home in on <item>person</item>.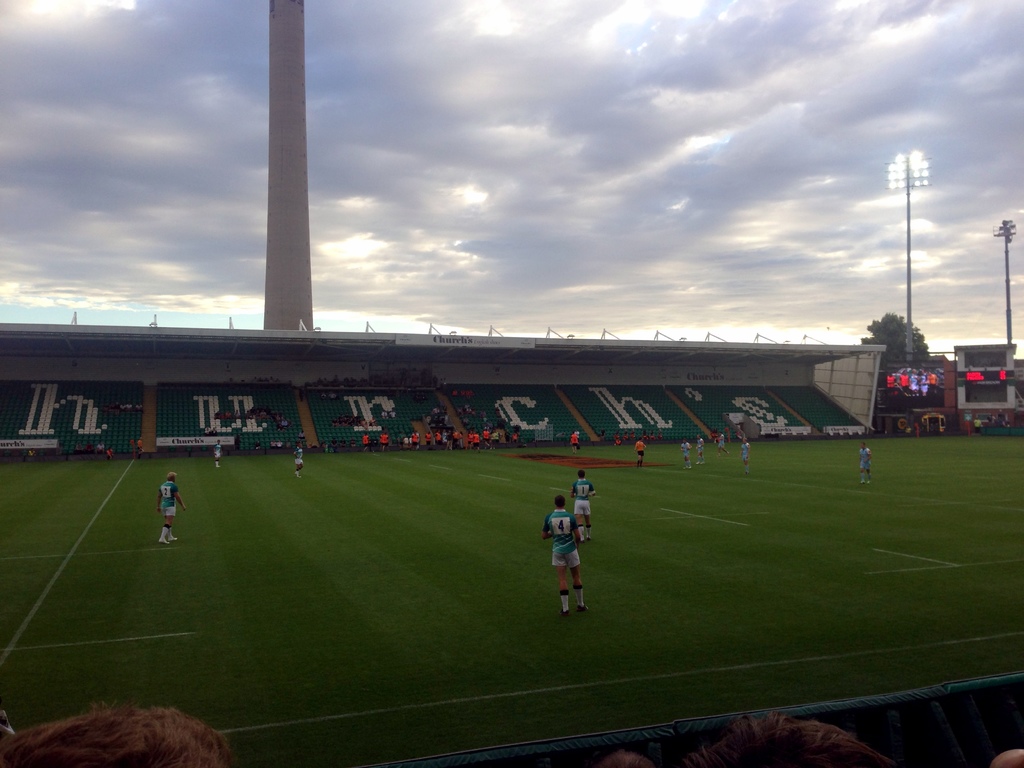
Homed in at 540, 480, 591, 629.
